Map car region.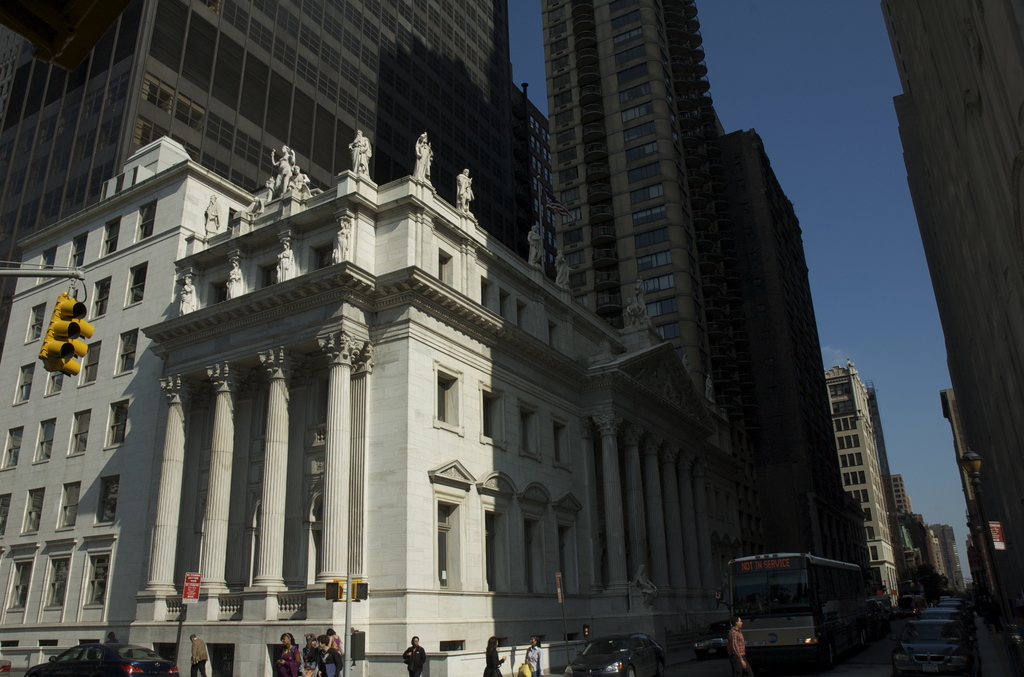
Mapped to (left=563, top=632, right=664, bottom=676).
